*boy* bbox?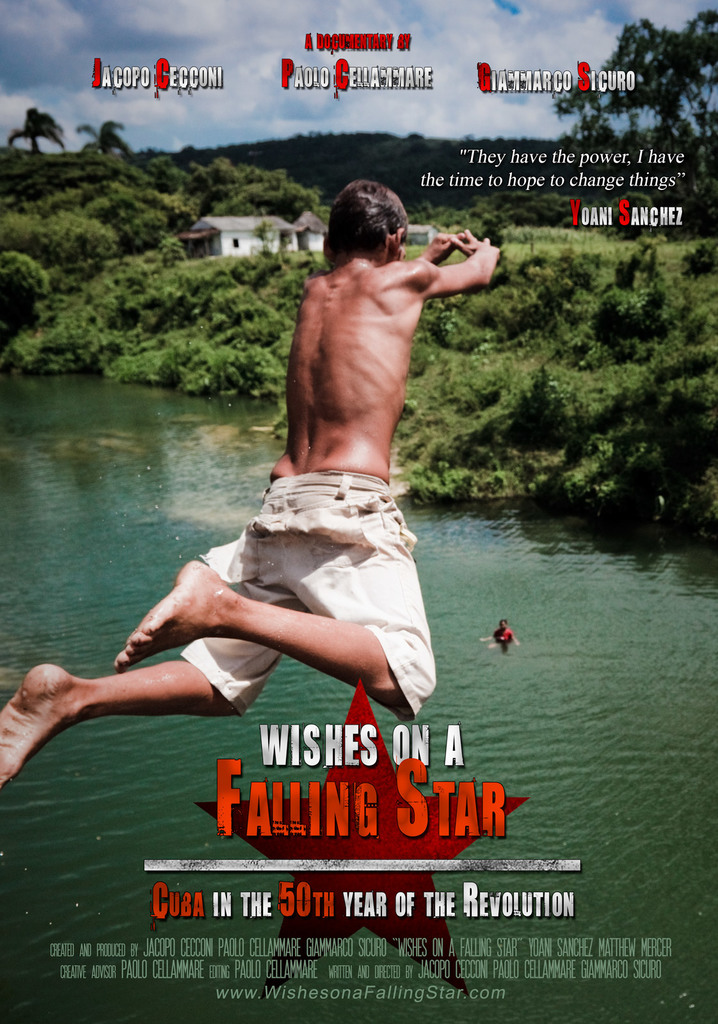
[left=0, top=172, right=509, bottom=801]
